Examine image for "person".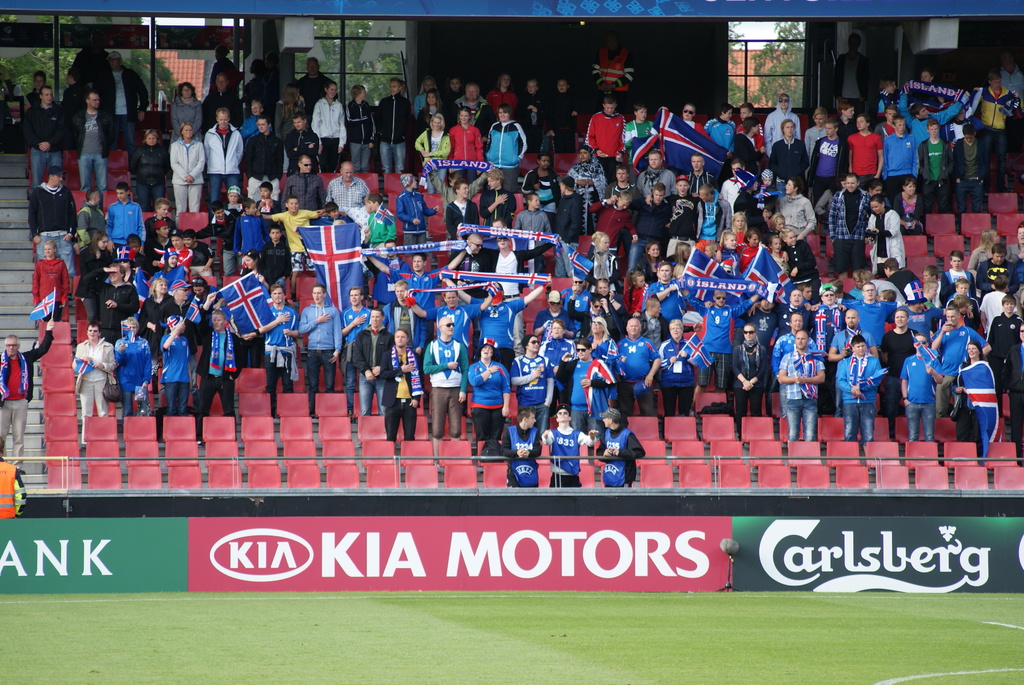
Examination result: [x1=71, y1=308, x2=113, y2=458].
